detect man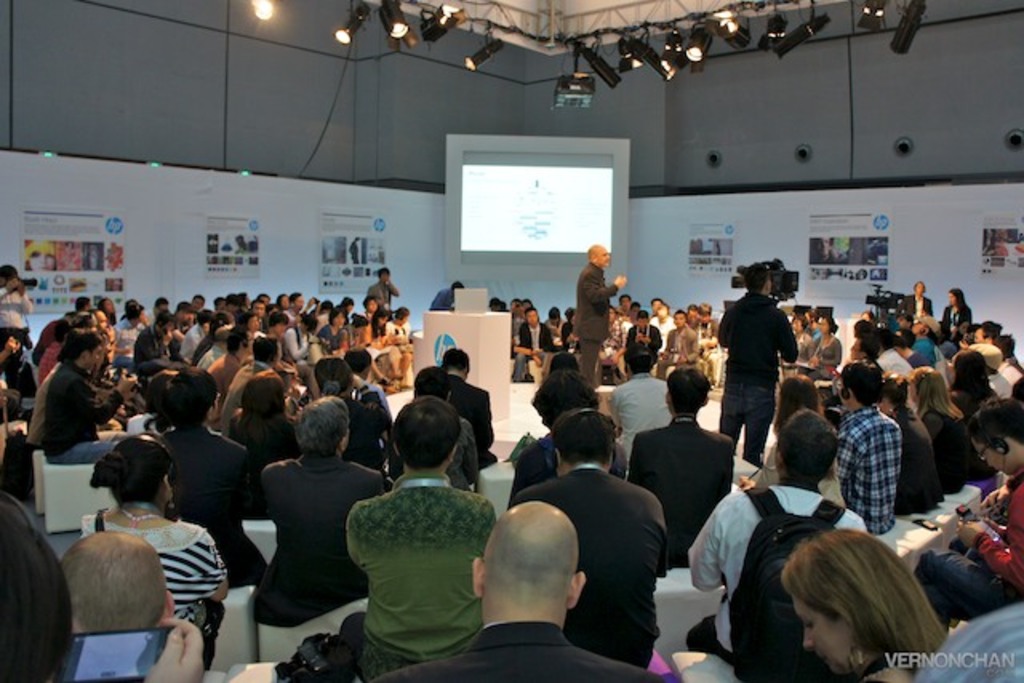
select_region(507, 408, 672, 664)
